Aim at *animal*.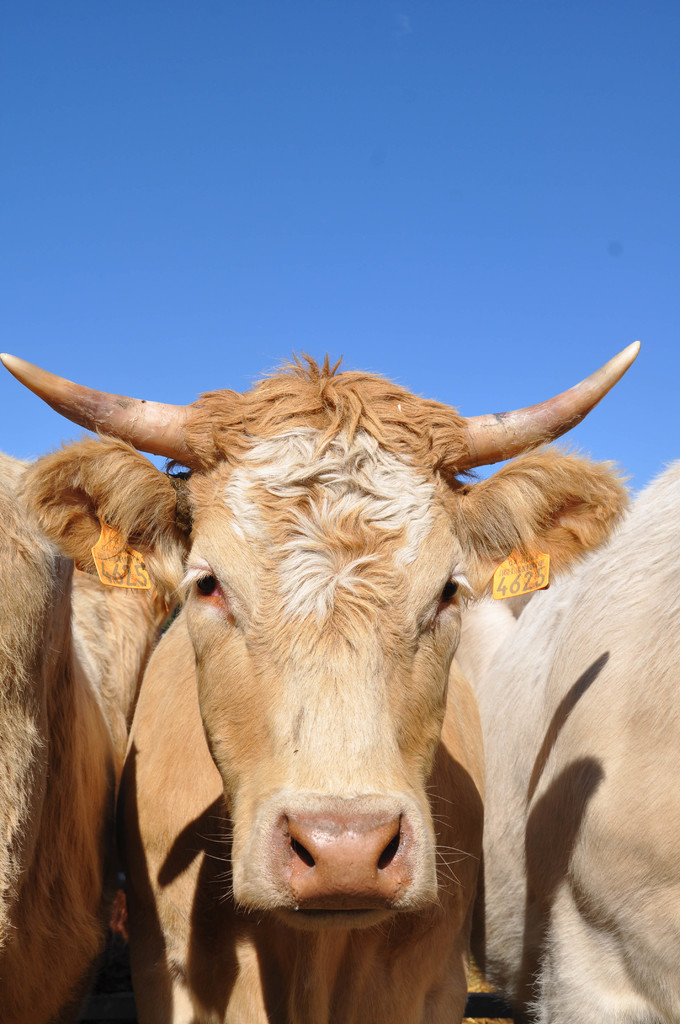
Aimed at detection(446, 464, 679, 1023).
